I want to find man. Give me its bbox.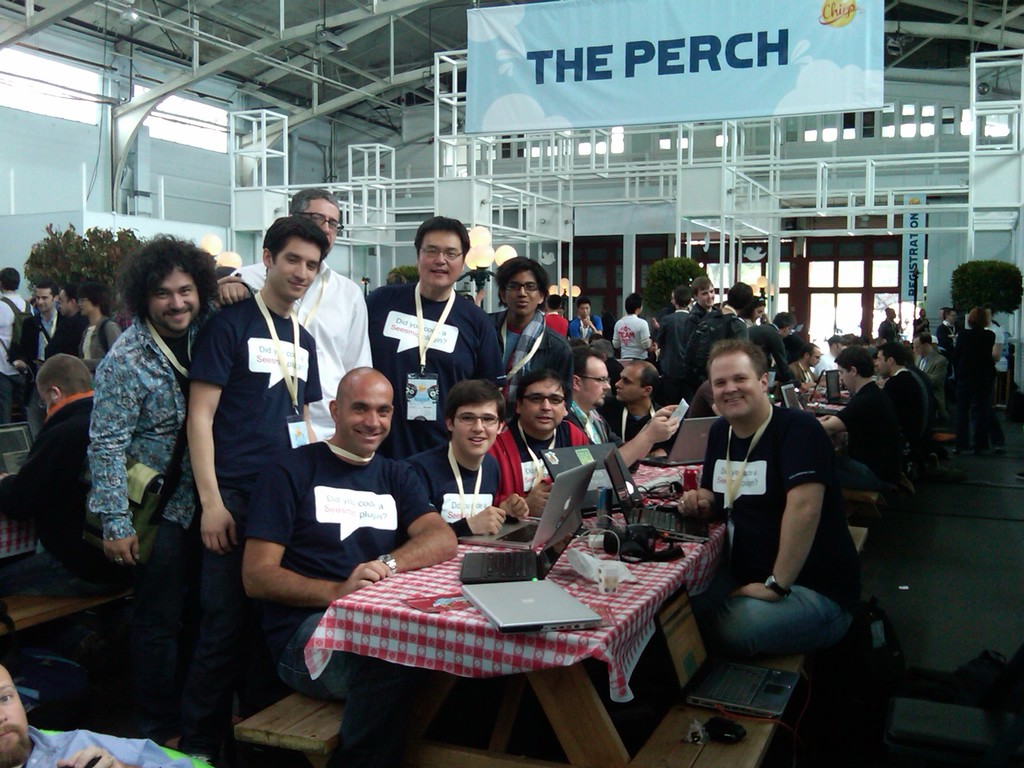
select_region(364, 218, 508, 460).
